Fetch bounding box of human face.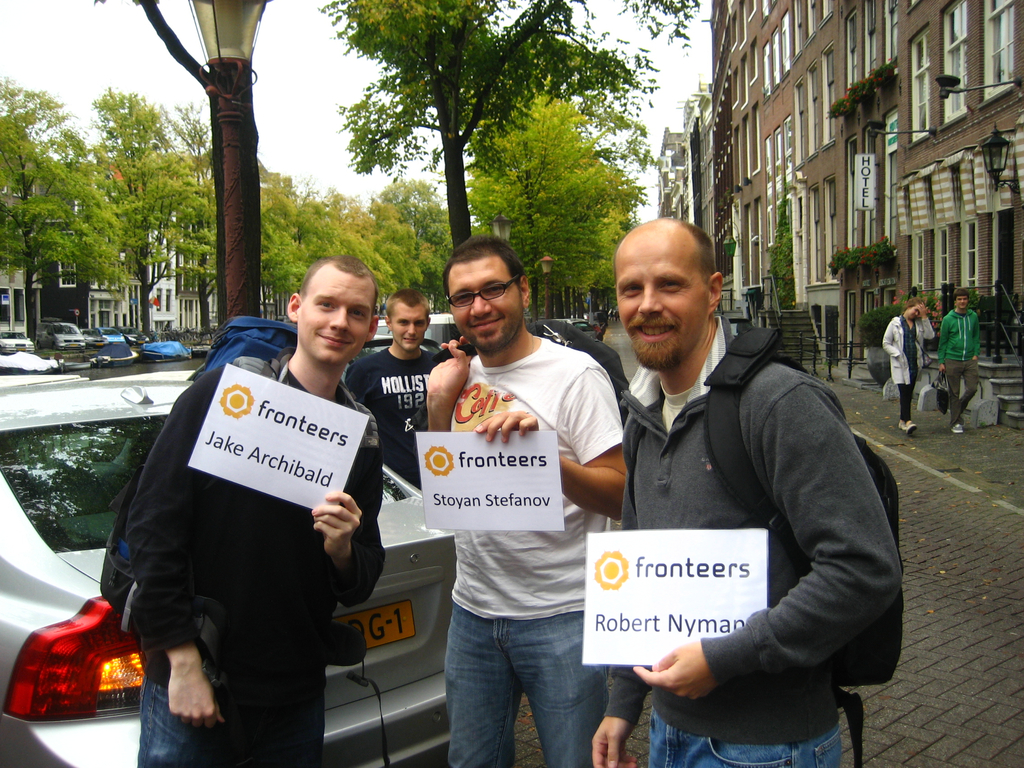
Bbox: Rect(449, 257, 524, 345).
